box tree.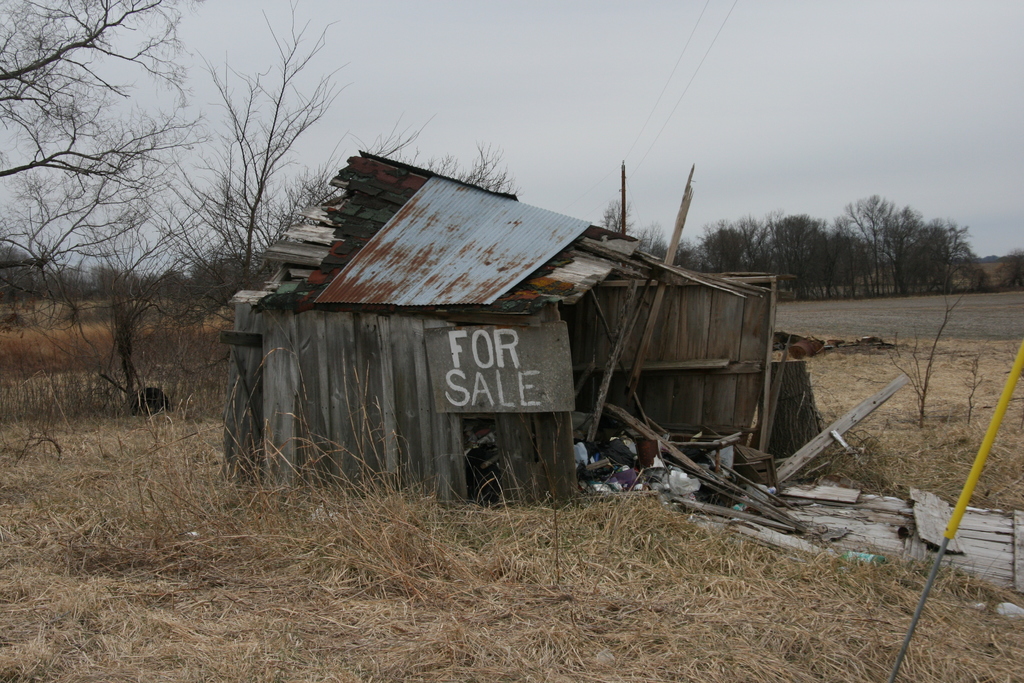
[left=0, top=0, right=209, bottom=411].
